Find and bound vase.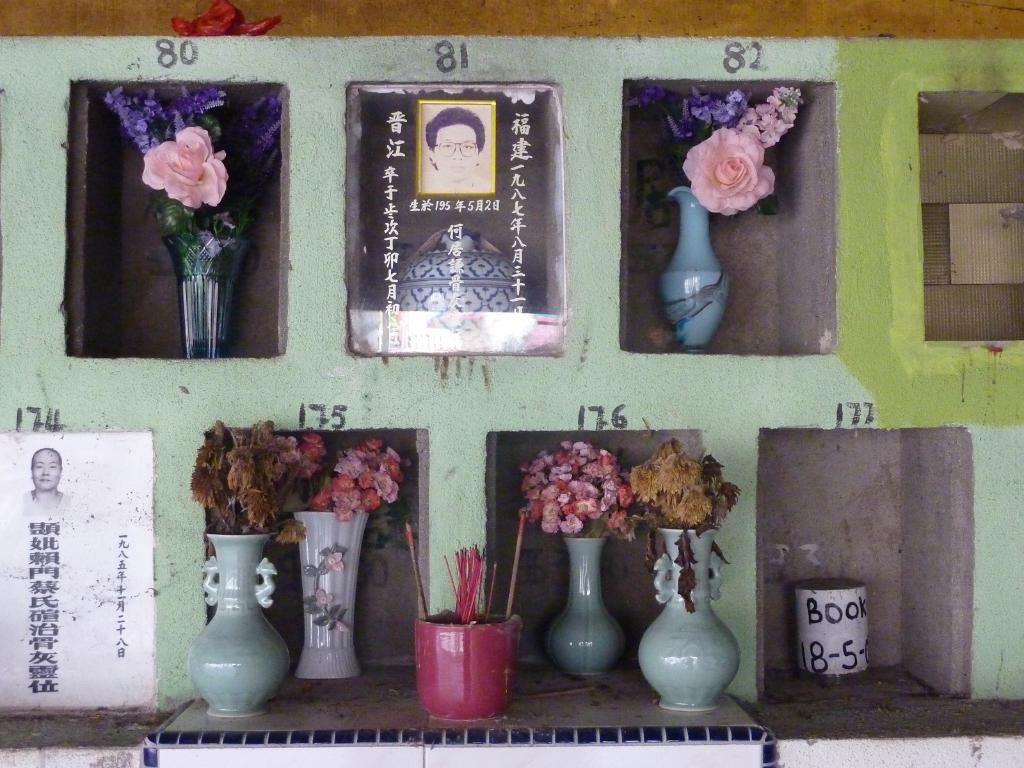
Bound: x1=549 y1=534 x2=625 y2=678.
